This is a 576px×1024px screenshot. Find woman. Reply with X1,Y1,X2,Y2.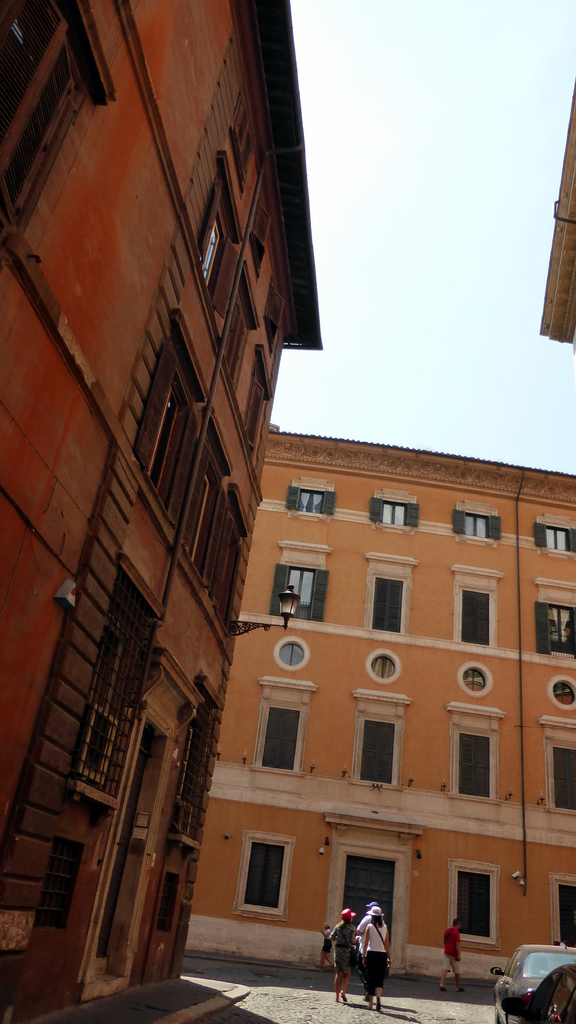
327,907,358,1005.
